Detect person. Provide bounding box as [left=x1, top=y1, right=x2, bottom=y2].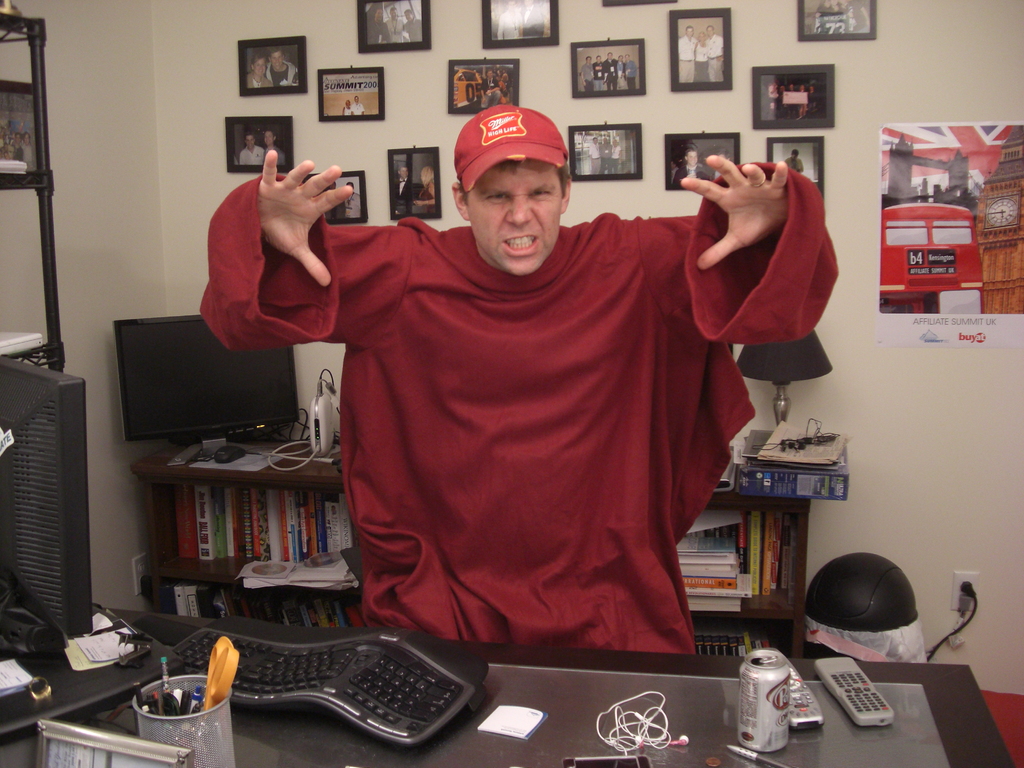
[left=698, top=26, right=709, bottom=79].
